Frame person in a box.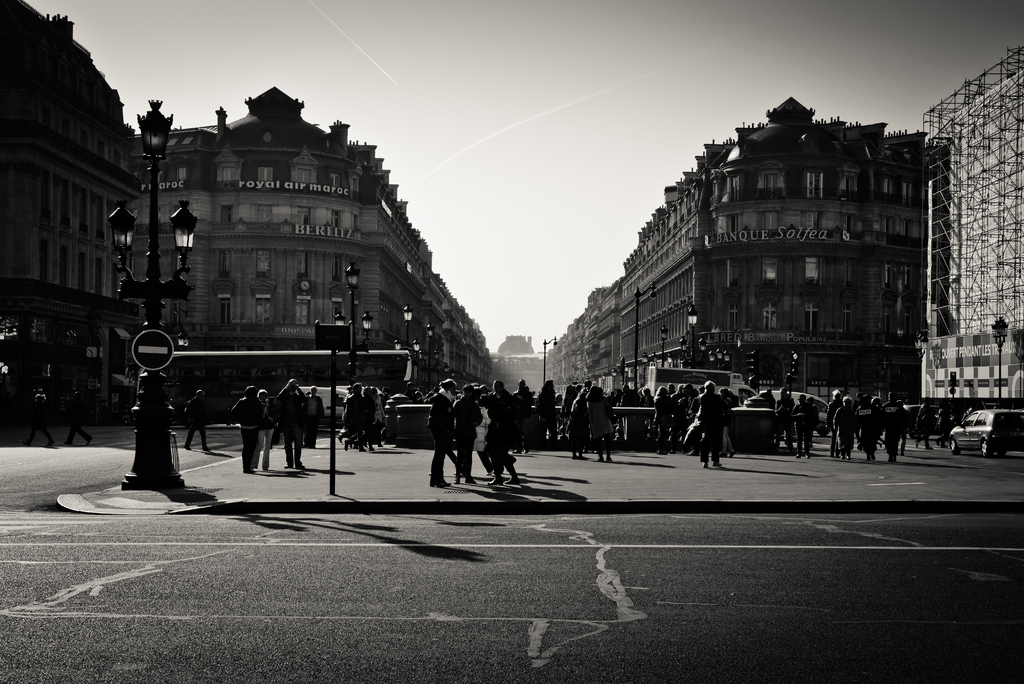
[59,394,93,453].
